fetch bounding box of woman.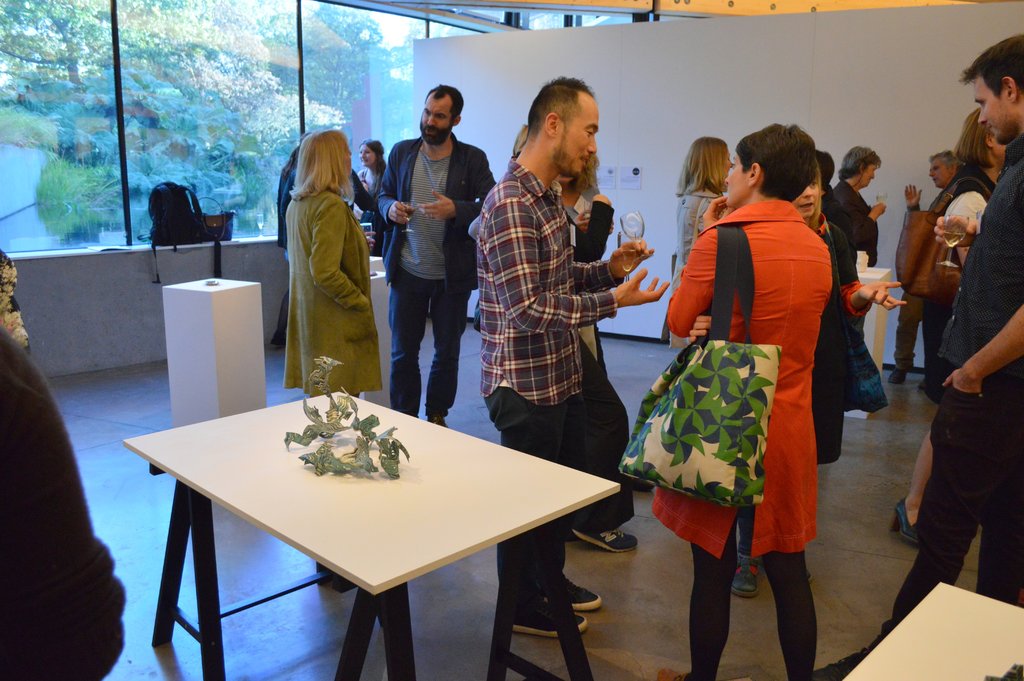
Bbox: bbox=(753, 170, 858, 603).
